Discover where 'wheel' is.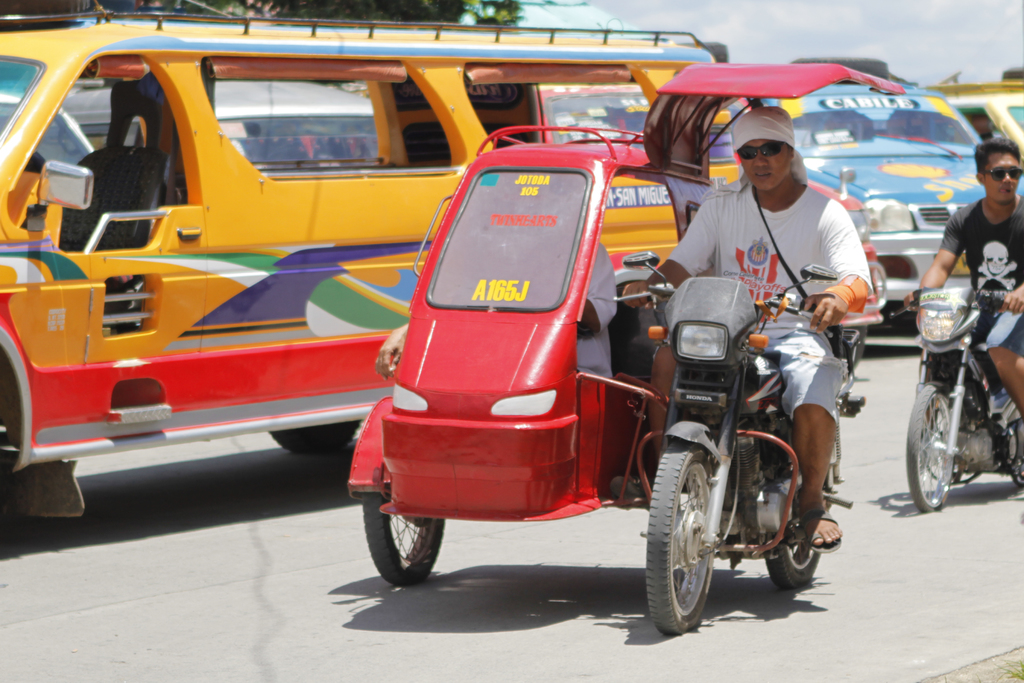
Discovered at detection(906, 386, 952, 513).
